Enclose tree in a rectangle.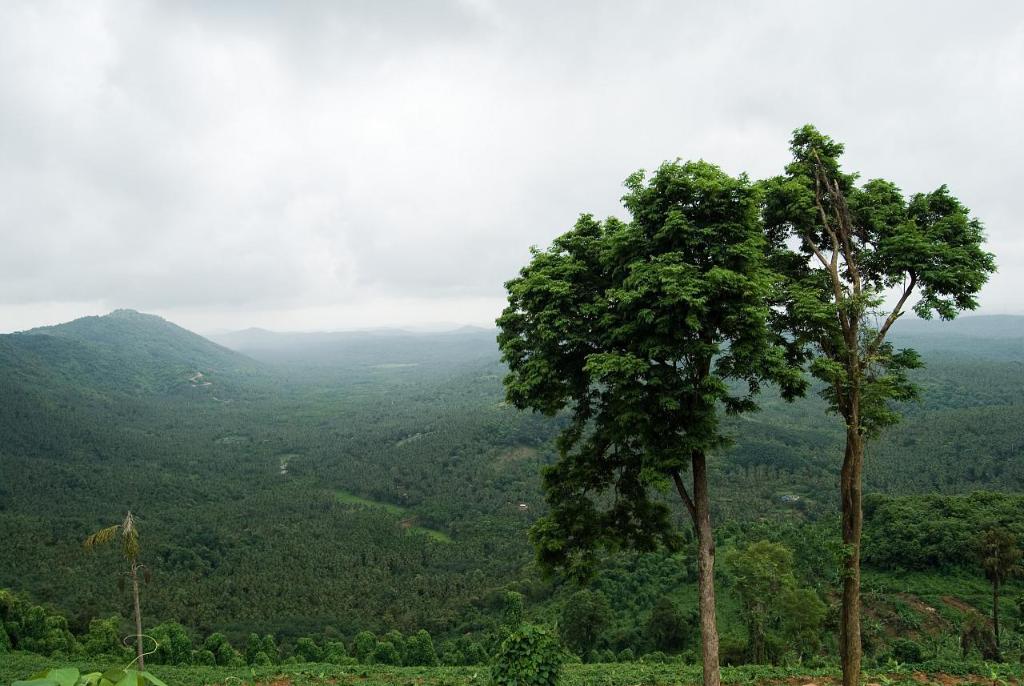
pyautogui.locateOnScreen(84, 511, 153, 680).
